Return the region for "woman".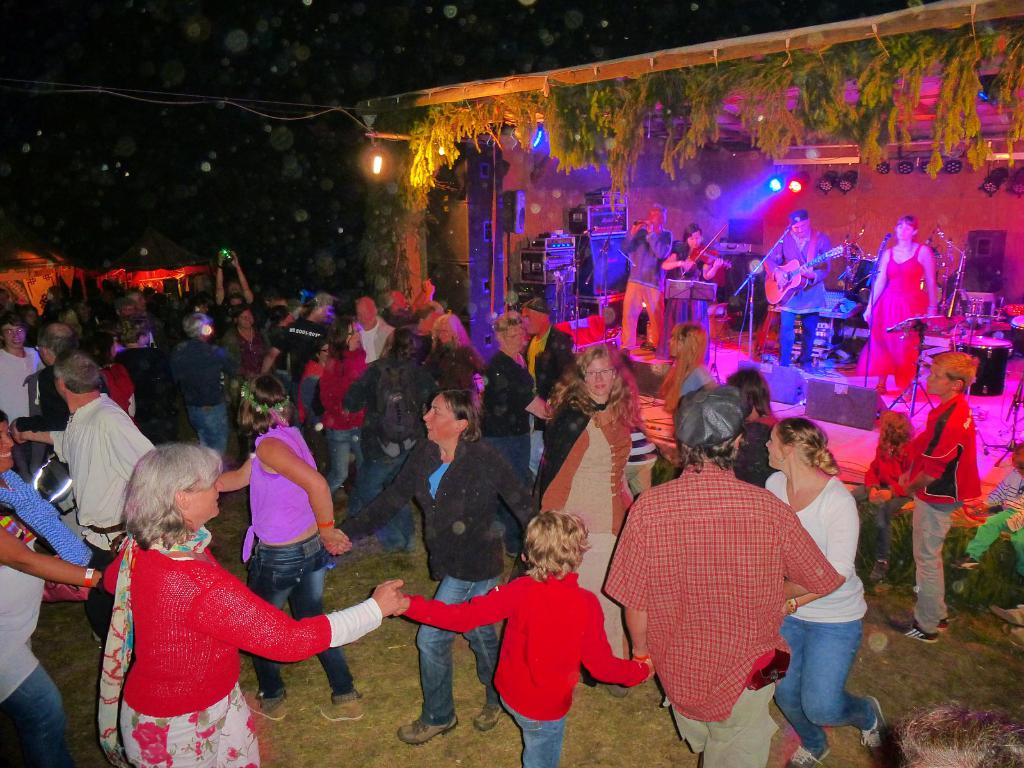
left=333, top=385, right=541, bottom=742.
